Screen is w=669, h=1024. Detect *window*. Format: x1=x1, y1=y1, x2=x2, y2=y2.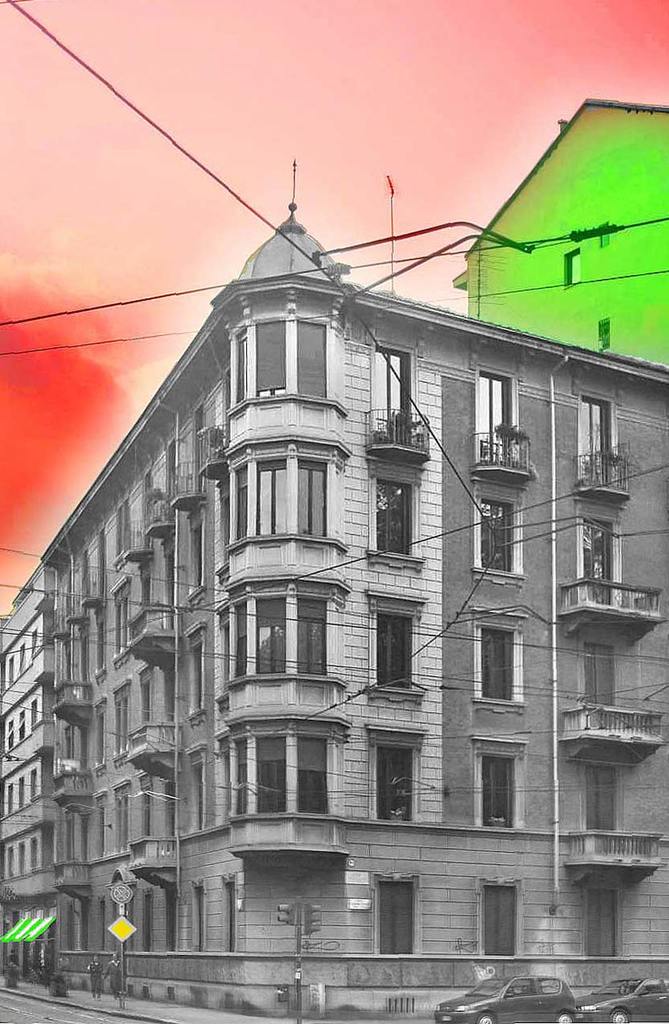
x1=144, y1=892, x2=153, y2=952.
